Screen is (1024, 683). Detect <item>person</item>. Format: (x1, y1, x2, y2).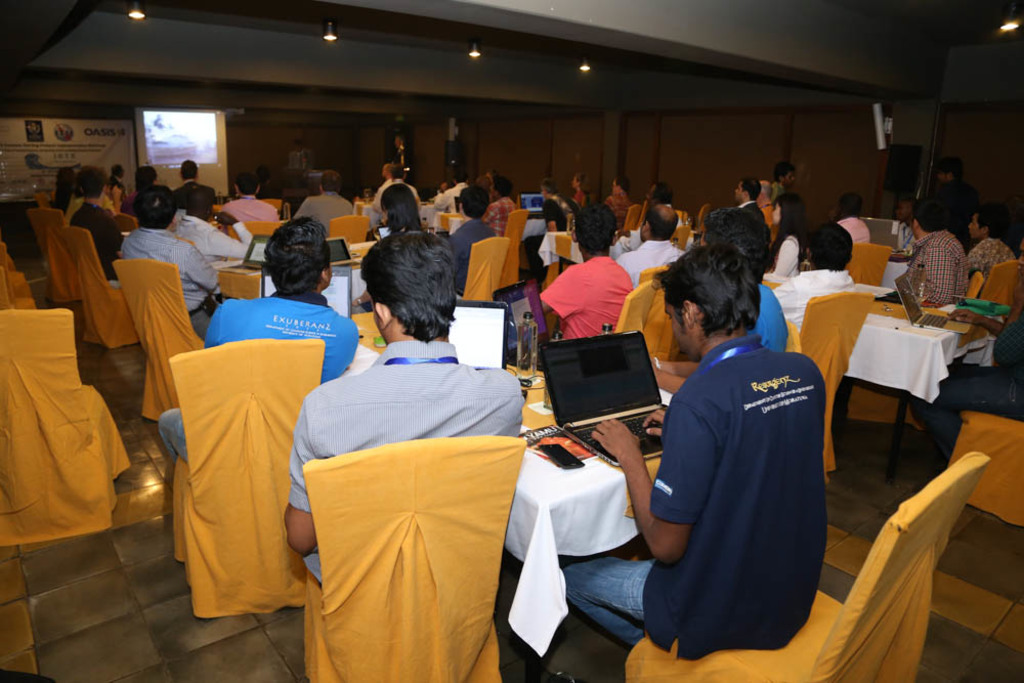
(768, 191, 808, 286).
